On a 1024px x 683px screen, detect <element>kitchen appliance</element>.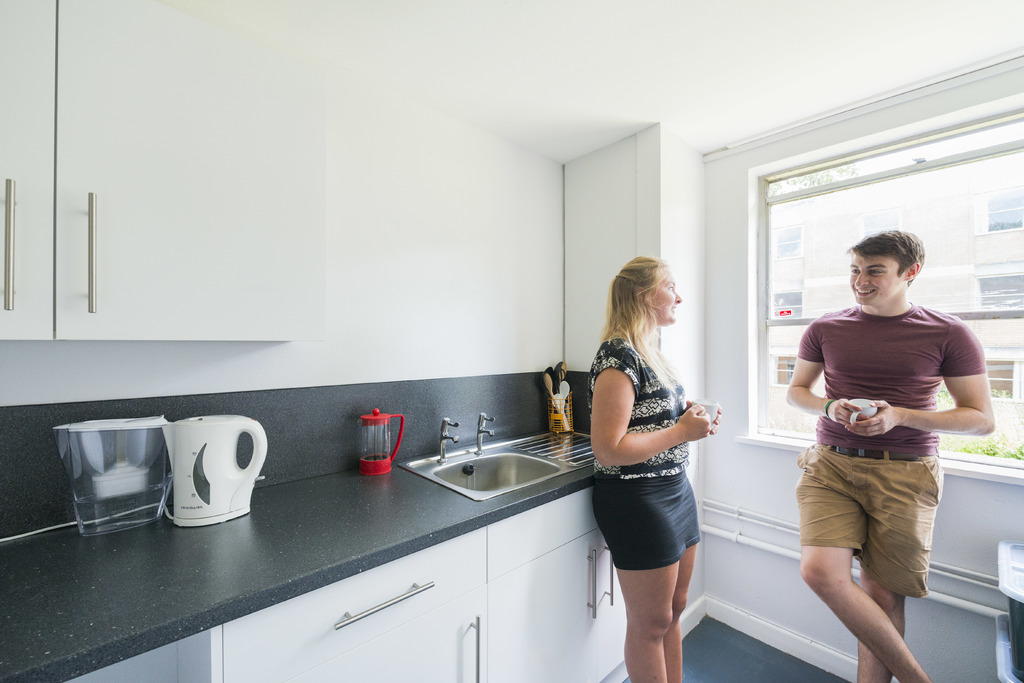
Rect(362, 407, 401, 473).
